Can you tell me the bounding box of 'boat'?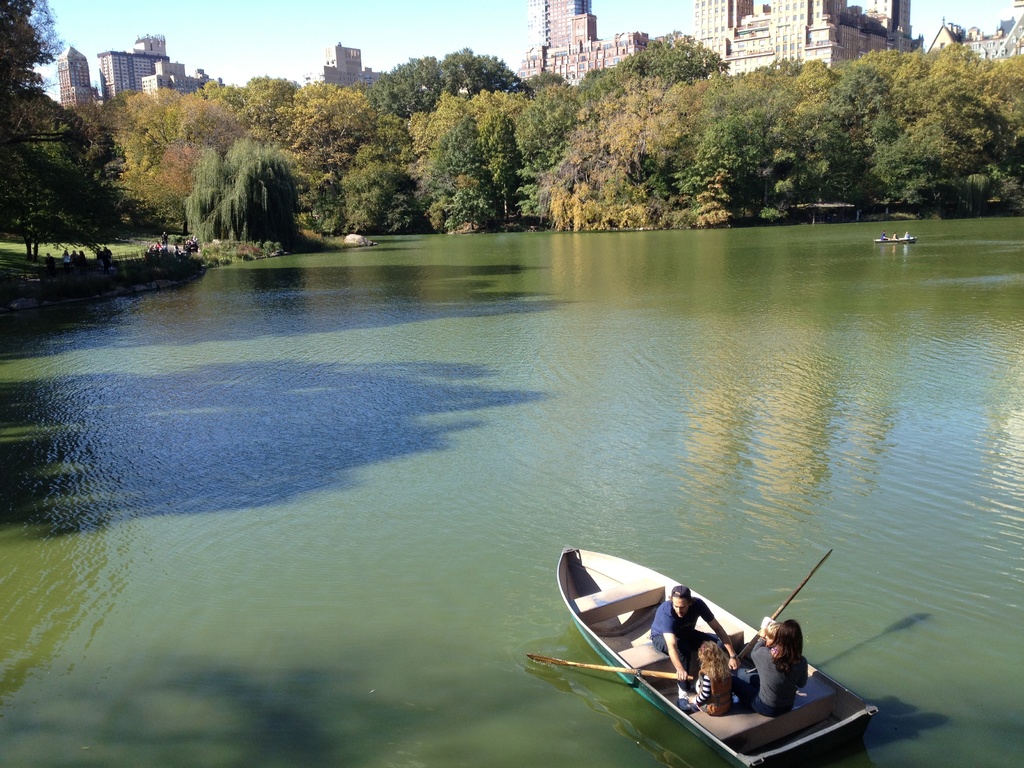
537:554:886:767.
